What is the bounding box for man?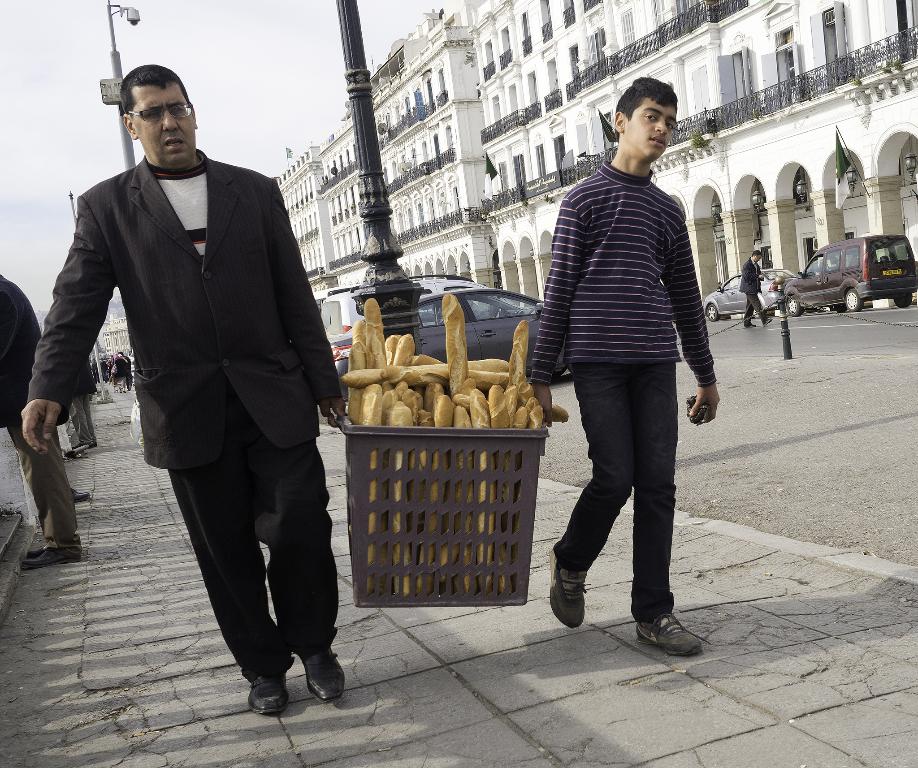
740, 249, 772, 330.
